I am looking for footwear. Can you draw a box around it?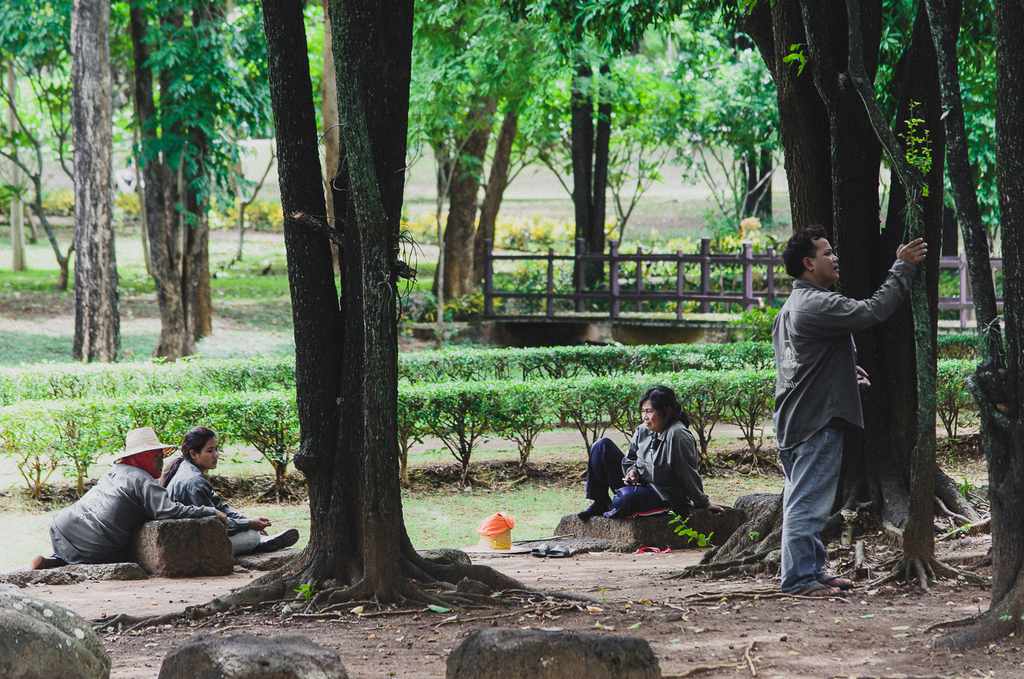
Sure, the bounding box is bbox(262, 527, 299, 555).
